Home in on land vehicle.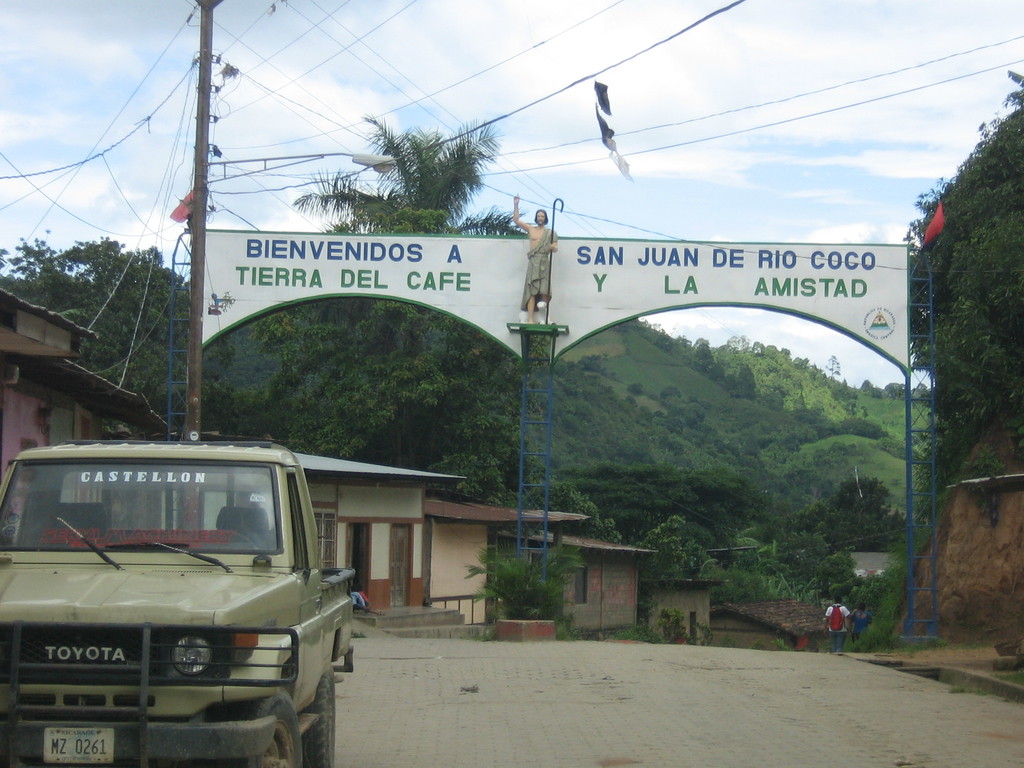
Homed in at Rect(10, 447, 375, 752).
